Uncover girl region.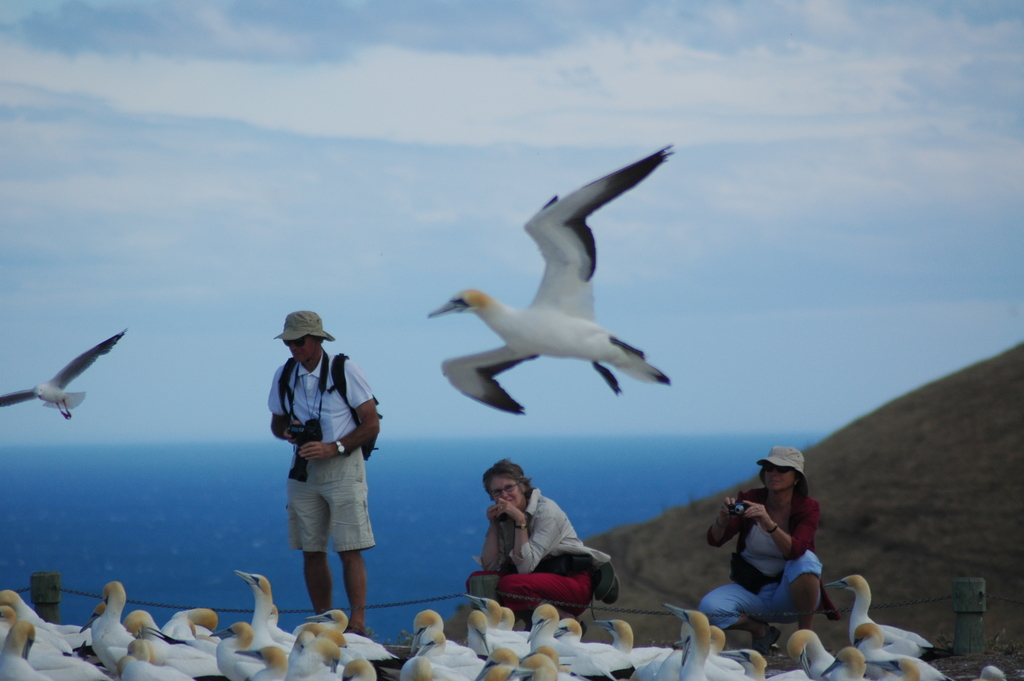
Uncovered: crop(465, 460, 621, 639).
